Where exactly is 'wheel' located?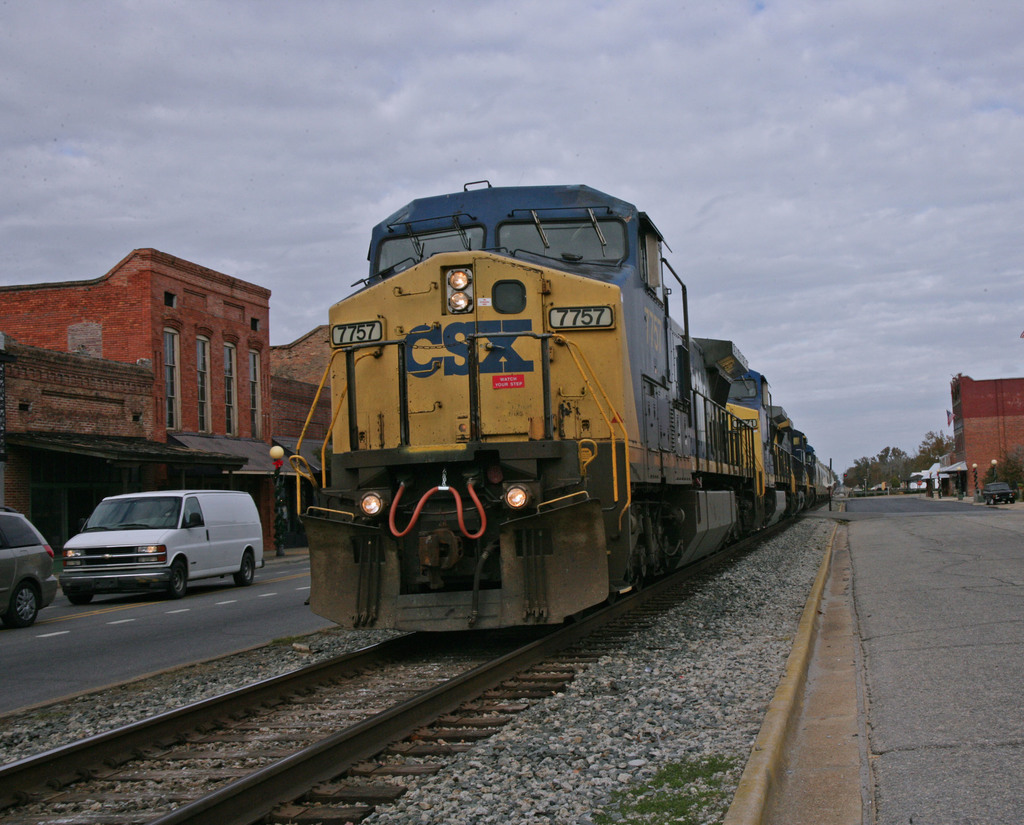
Its bounding box is (x1=175, y1=562, x2=188, y2=591).
